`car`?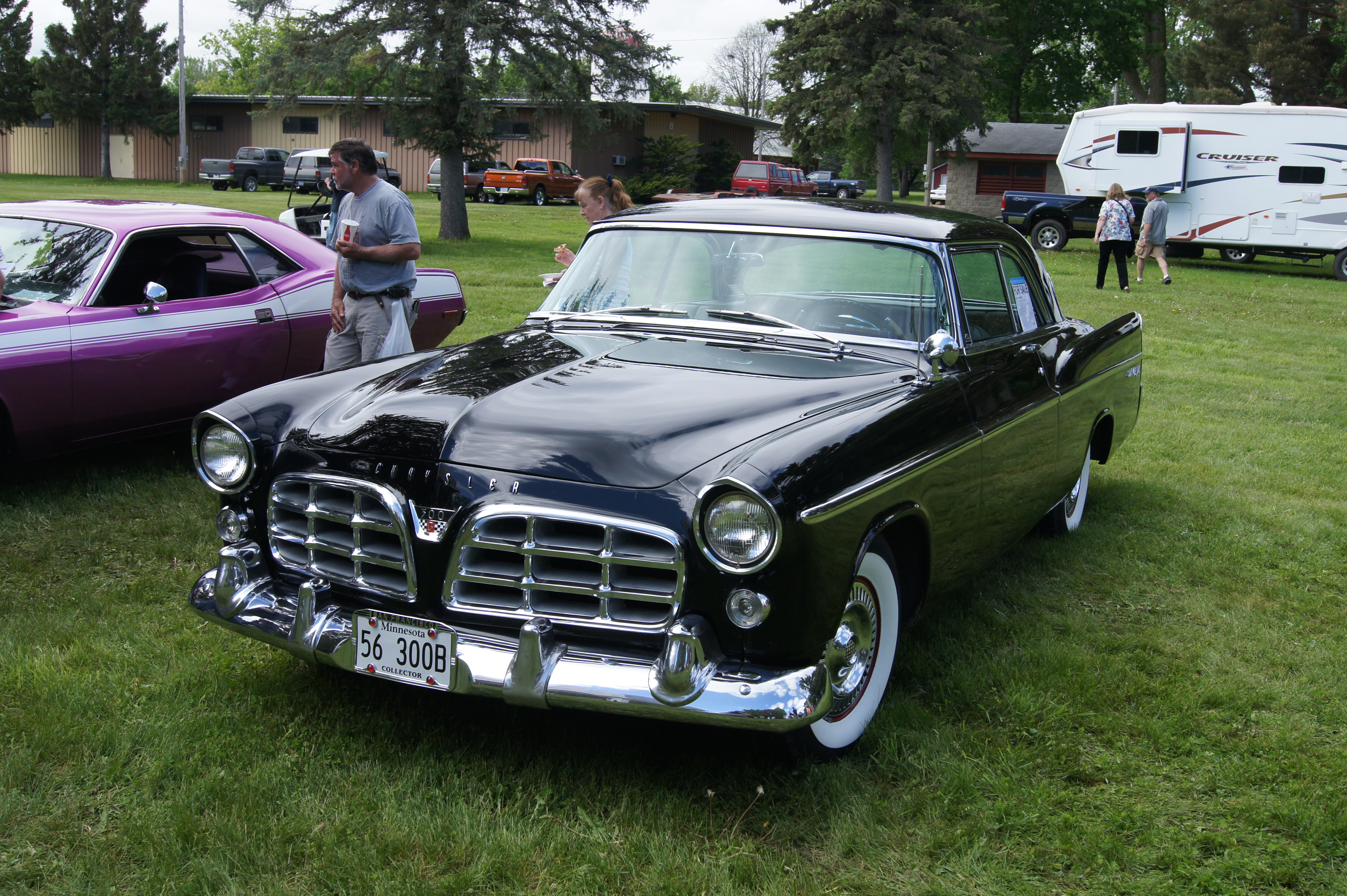
84:44:119:57
